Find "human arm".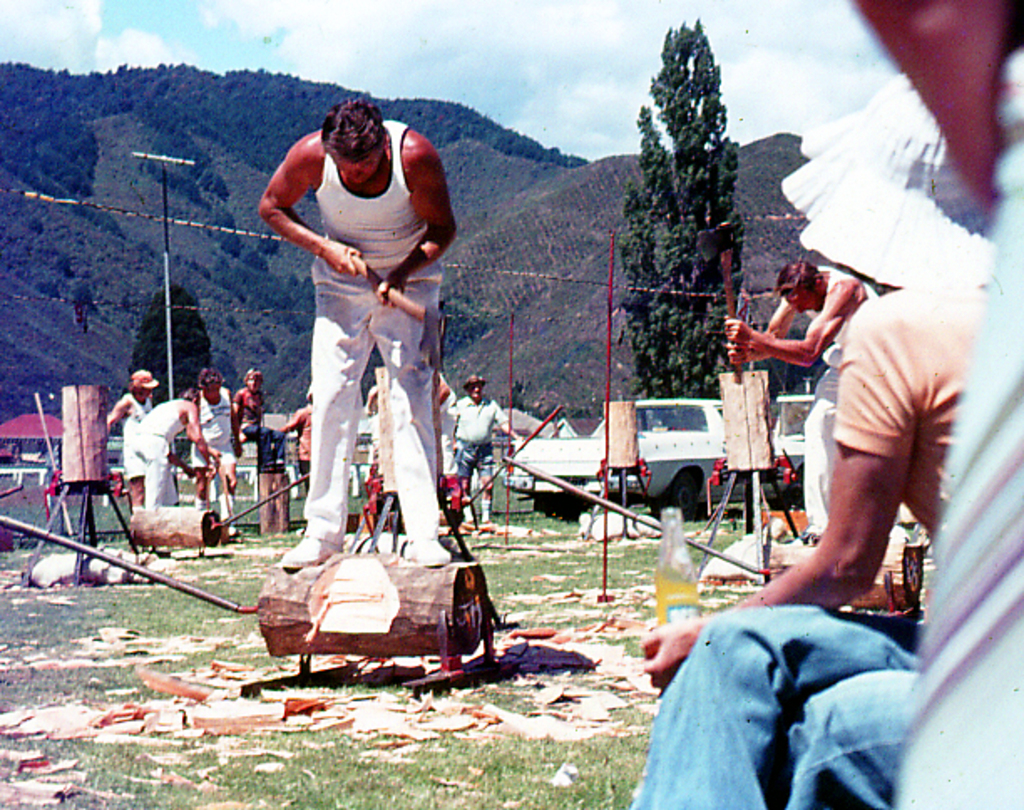
274,407,316,432.
